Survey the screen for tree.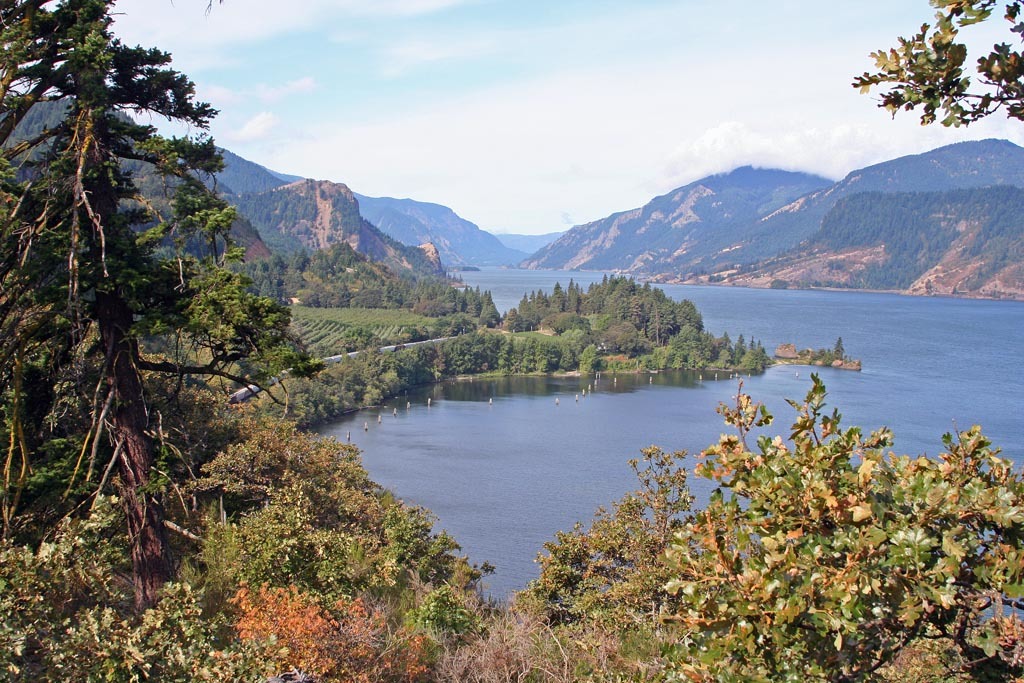
Survey found: 847, 0, 1023, 125.
